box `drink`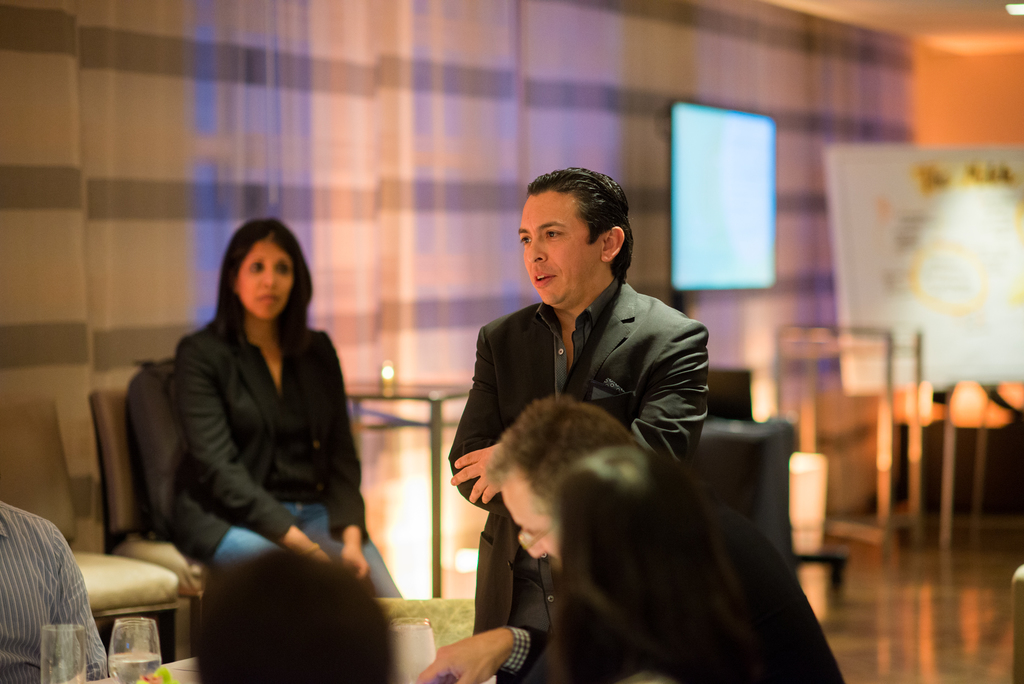
[left=106, top=656, right=156, bottom=683]
